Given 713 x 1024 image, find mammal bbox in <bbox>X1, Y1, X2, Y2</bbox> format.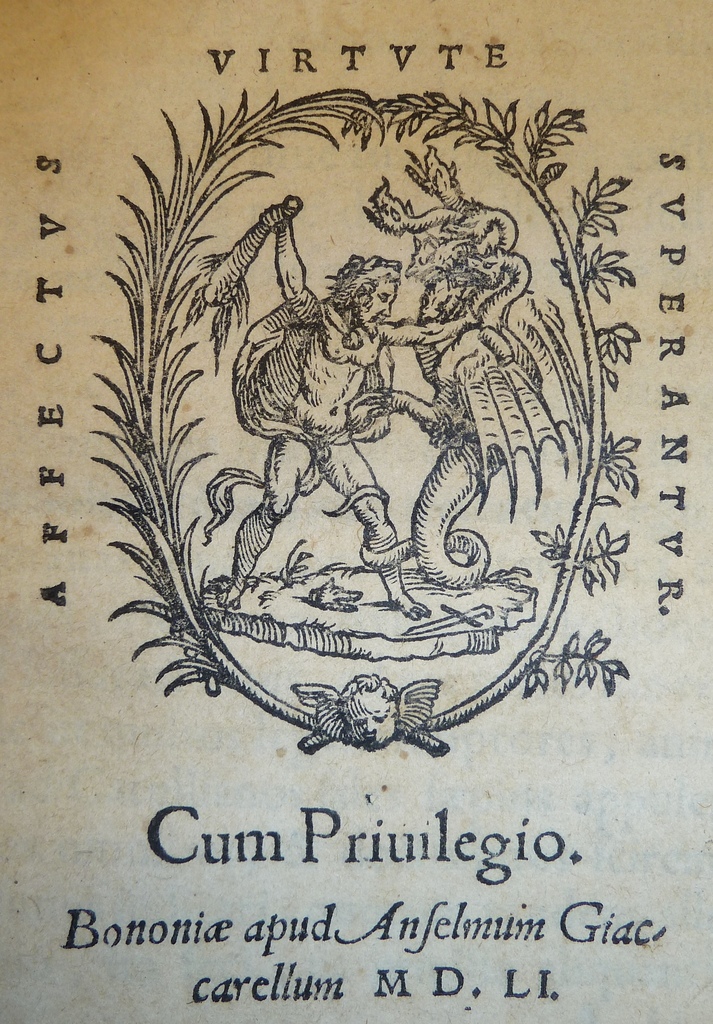
<bbox>203, 187, 436, 620</bbox>.
